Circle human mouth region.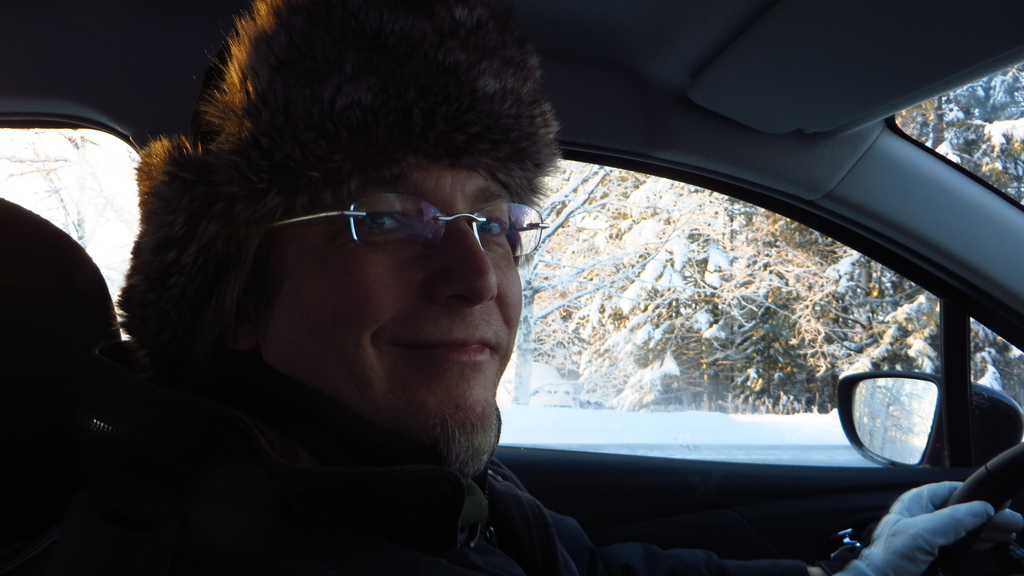
Region: bbox=[388, 338, 492, 355].
